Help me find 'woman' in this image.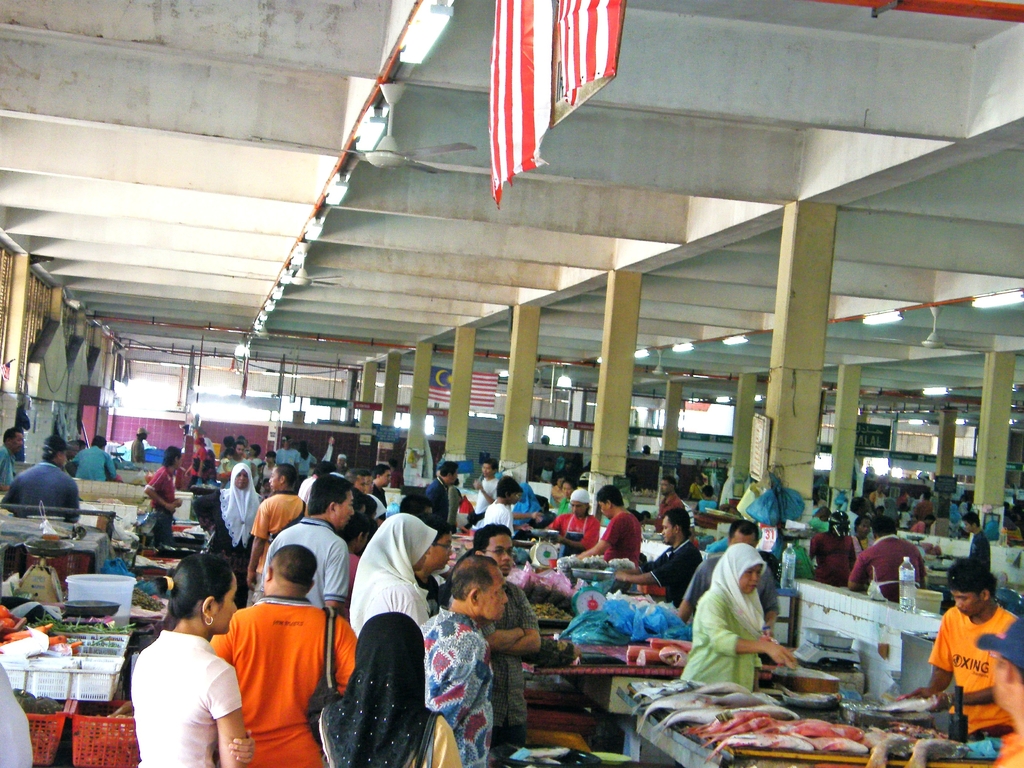
Found it: [left=188, top=467, right=263, bottom=563].
